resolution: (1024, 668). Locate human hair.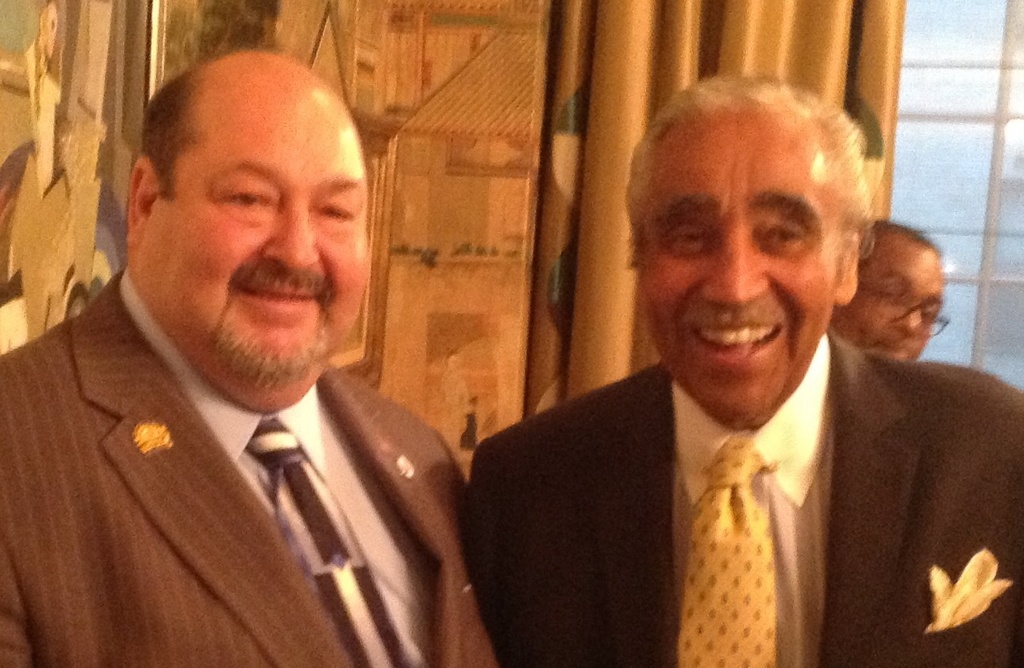
select_region(642, 75, 895, 310).
